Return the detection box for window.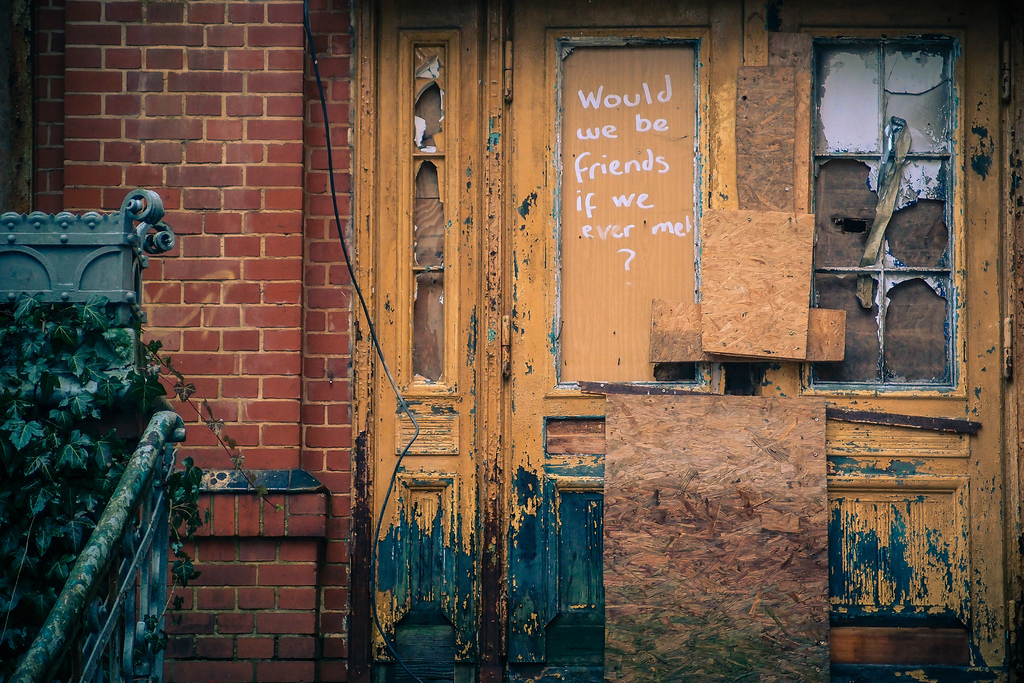
<bbox>757, 18, 978, 437</bbox>.
